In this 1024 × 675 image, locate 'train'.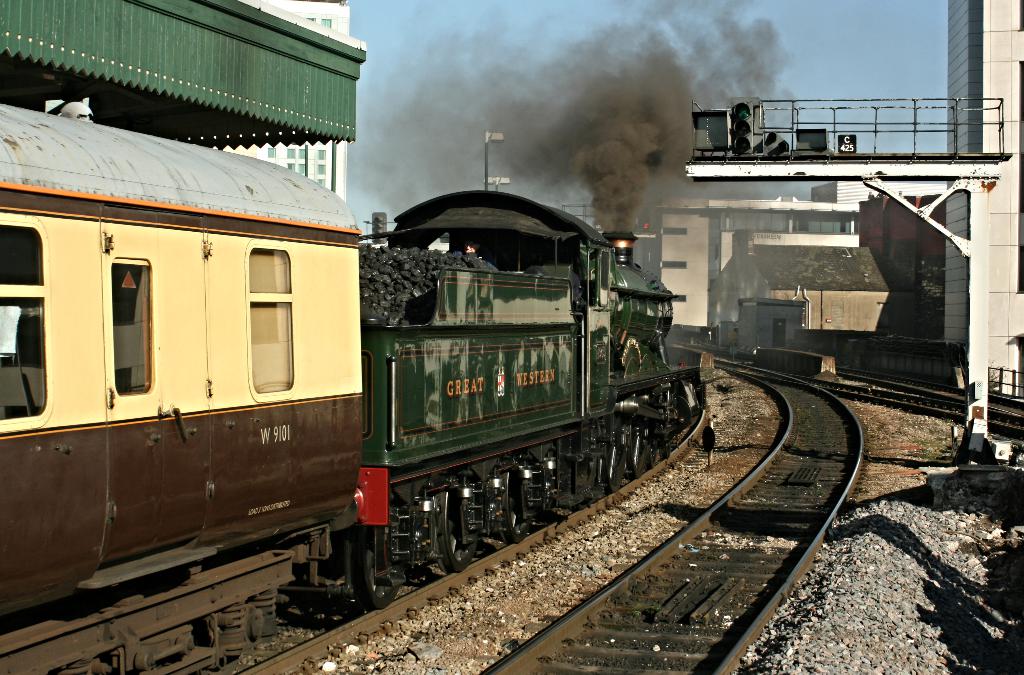
Bounding box: rect(0, 99, 719, 674).
